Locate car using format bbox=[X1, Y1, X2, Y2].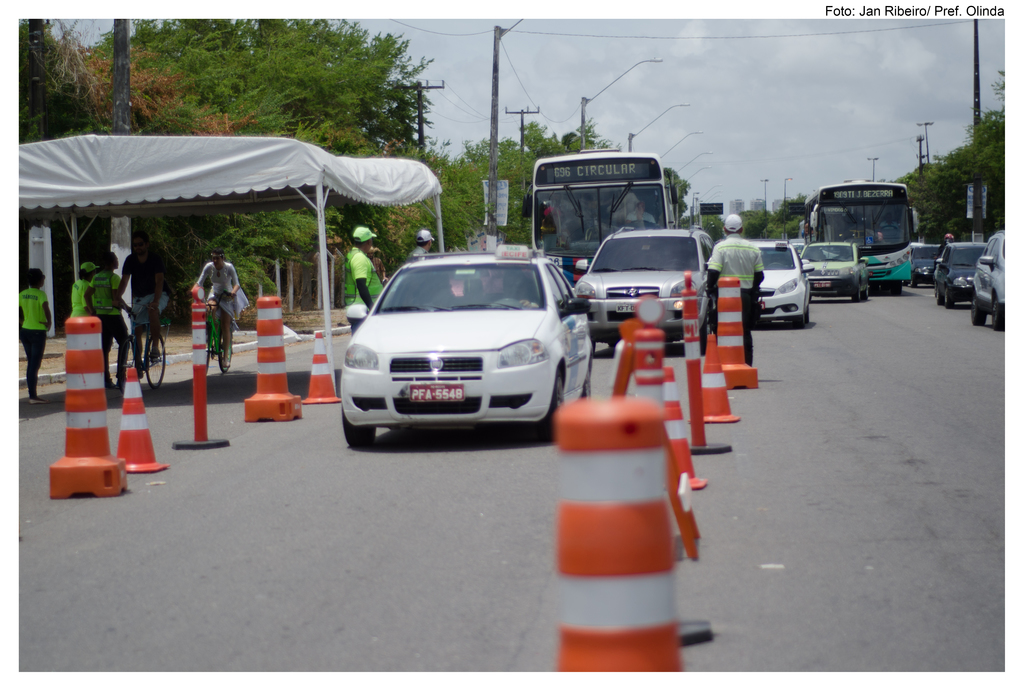
bbox=[971, 224, 1007, 325].
